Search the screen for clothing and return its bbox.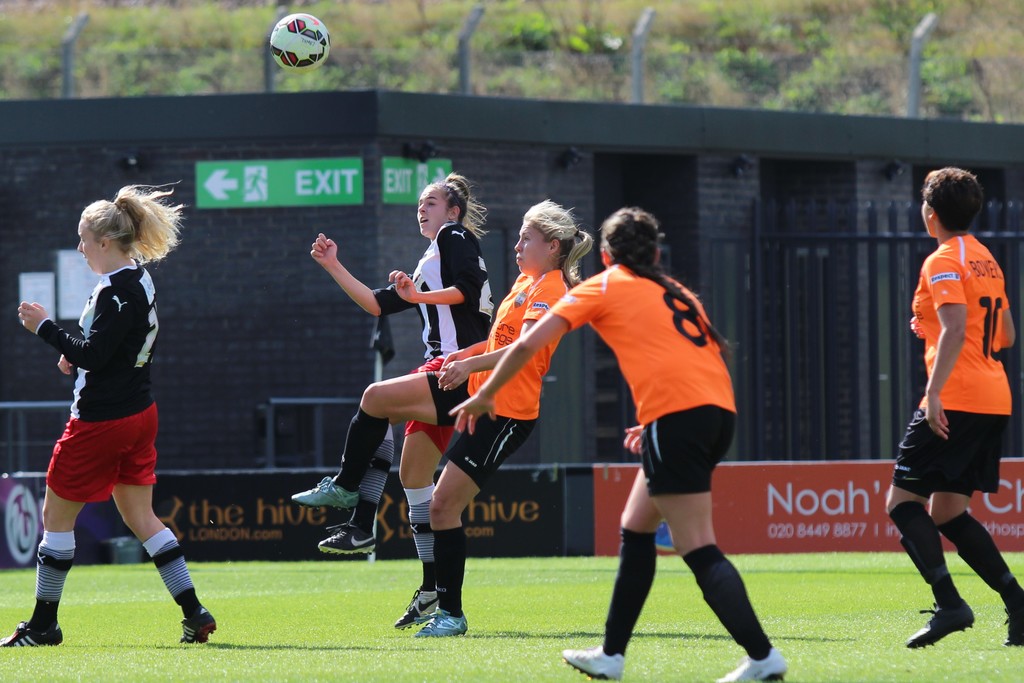
Found: 550/256/741/495.
